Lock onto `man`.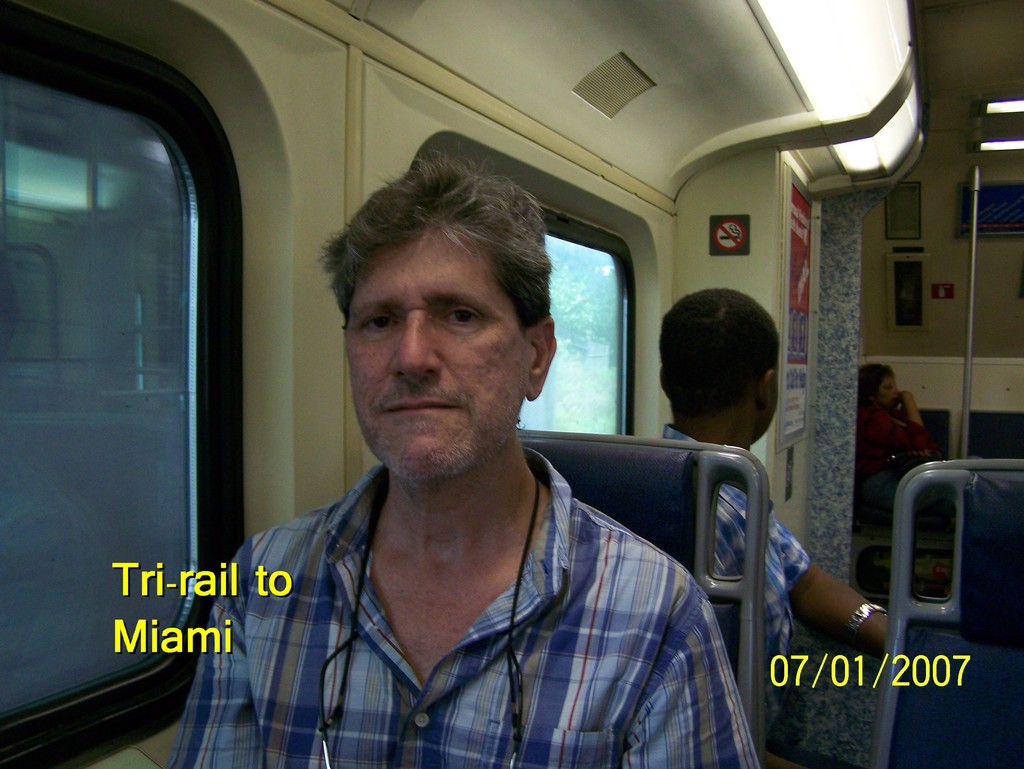
Locked: 203:178:753:744.
